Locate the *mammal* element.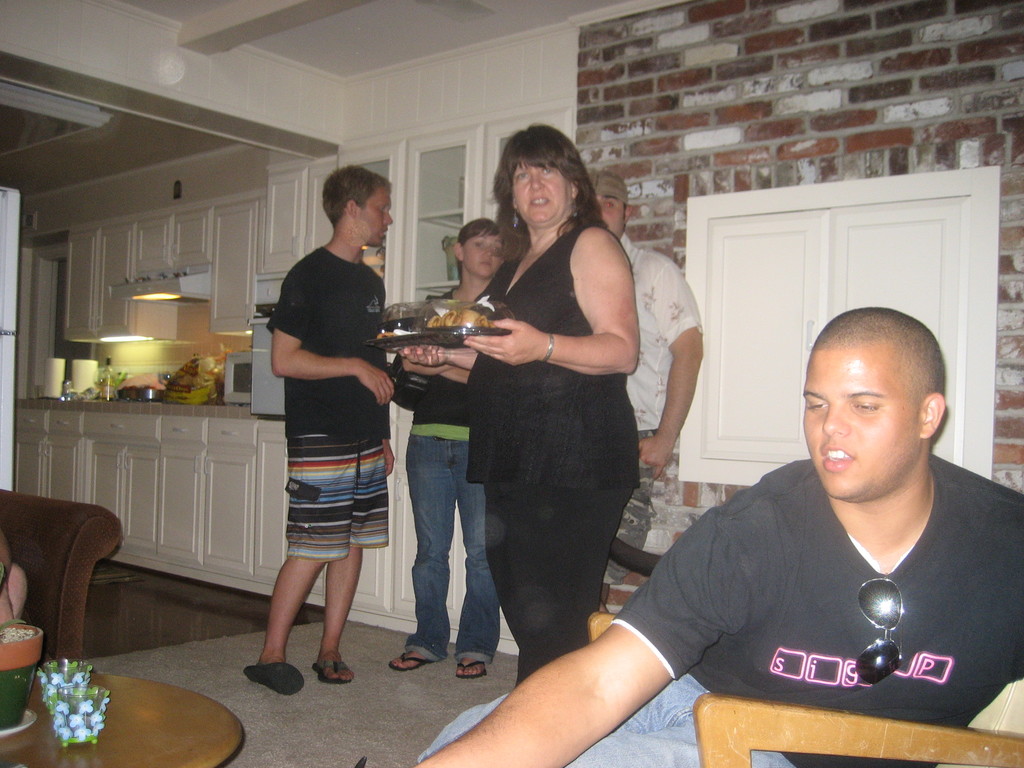
Element bbox: [243, 162, 397, 692].
